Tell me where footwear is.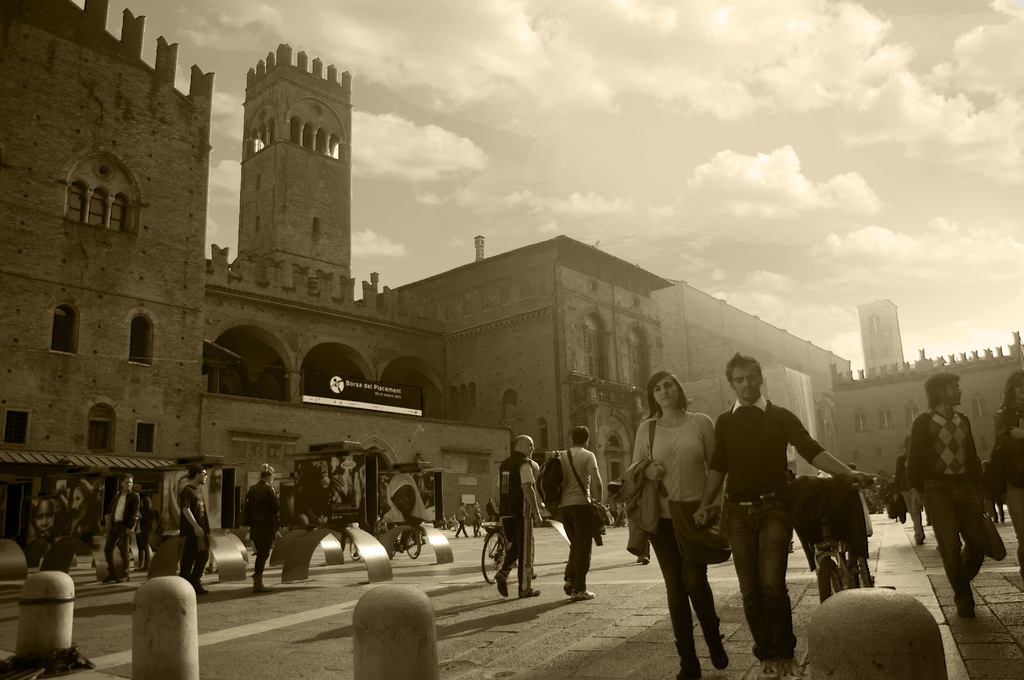
footwear is at box(106, 567, 120, 585).
